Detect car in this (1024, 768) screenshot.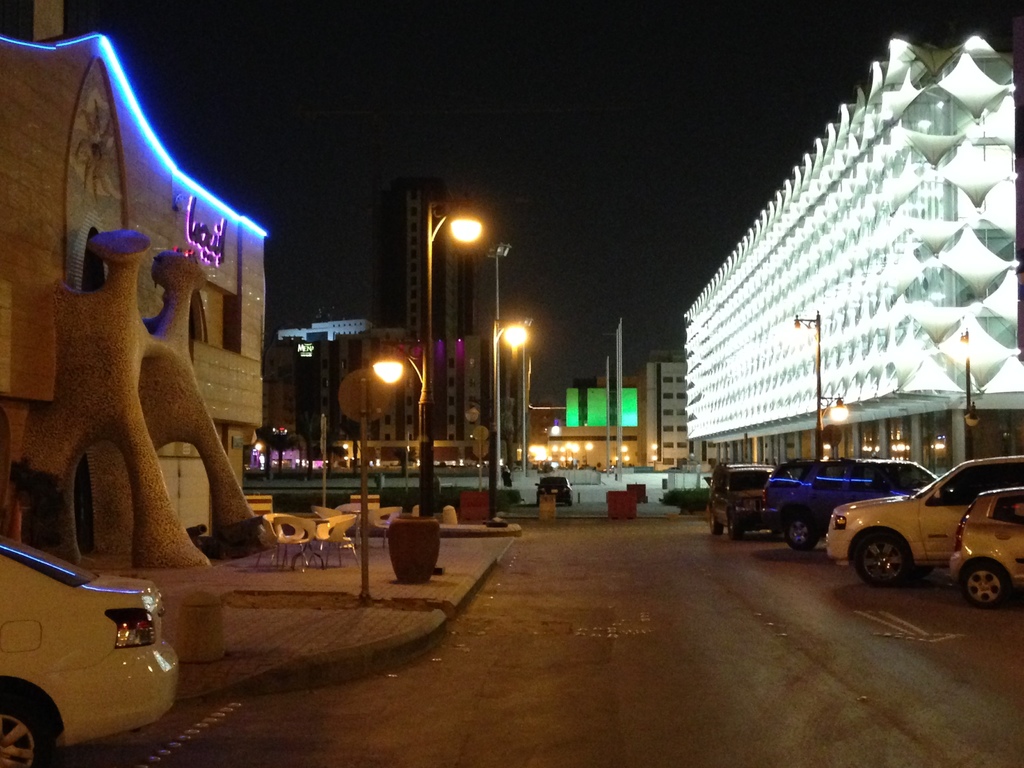
Detection: (710,461,793,539).
